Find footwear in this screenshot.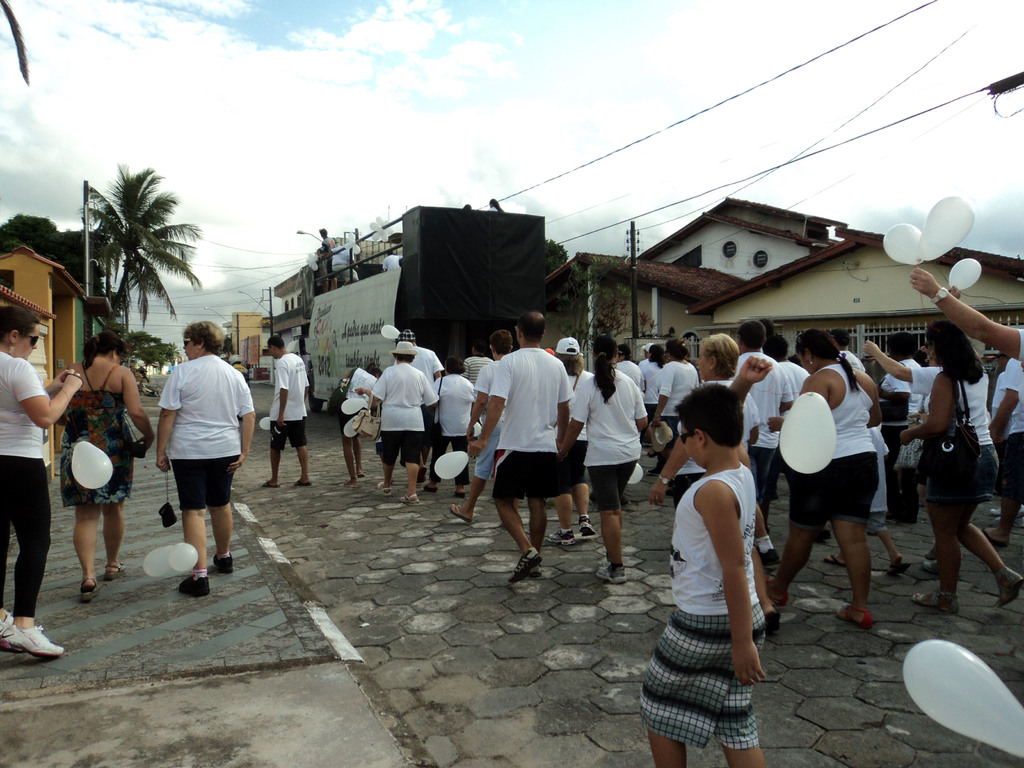
The bounding box for footwear is <region>827, 552, 845, 568</region>.
